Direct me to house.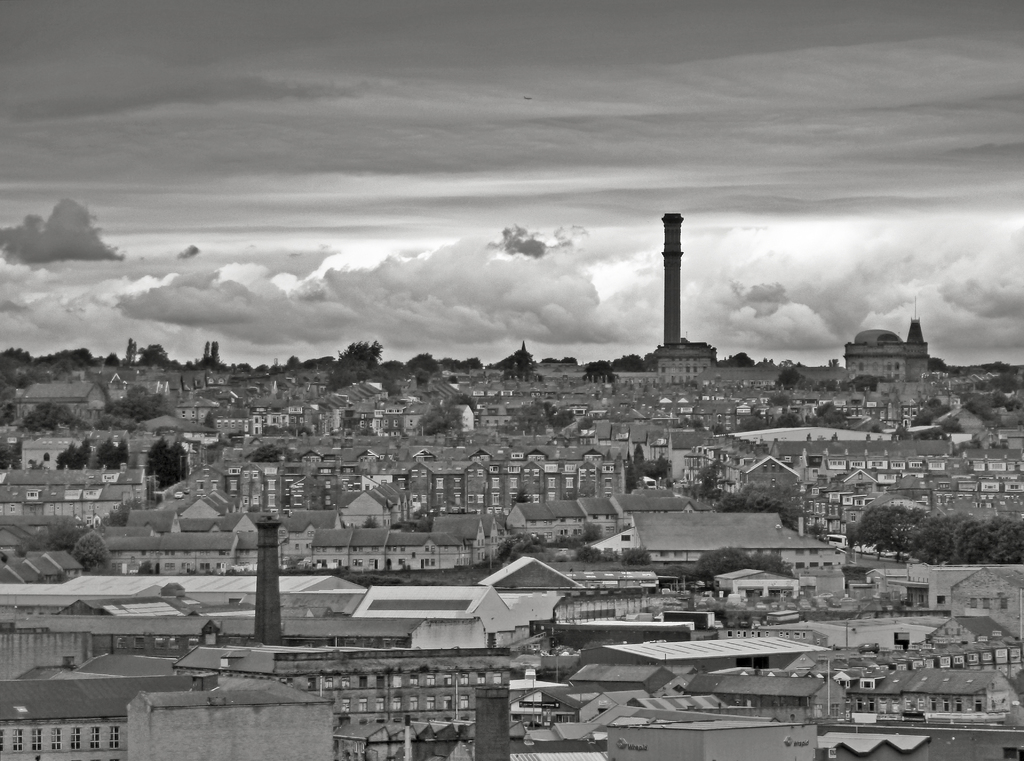
Direction: (x1=684, y1=424, x2=947, y2=516).
